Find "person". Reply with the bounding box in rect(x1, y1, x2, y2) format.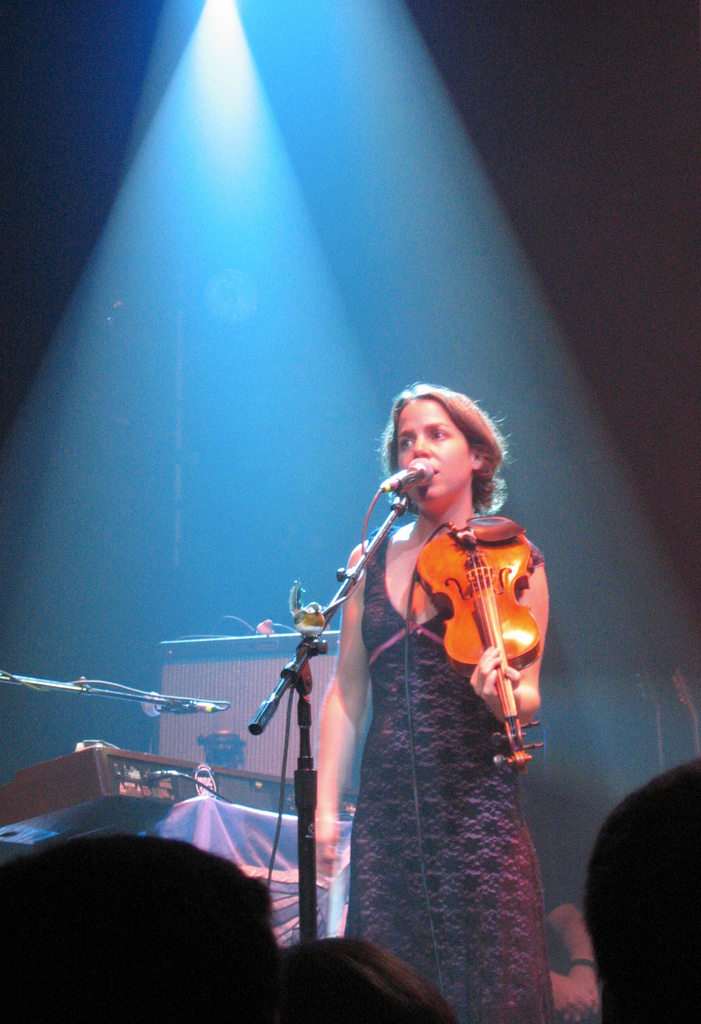
rect(238, 332, 564, 1001).
